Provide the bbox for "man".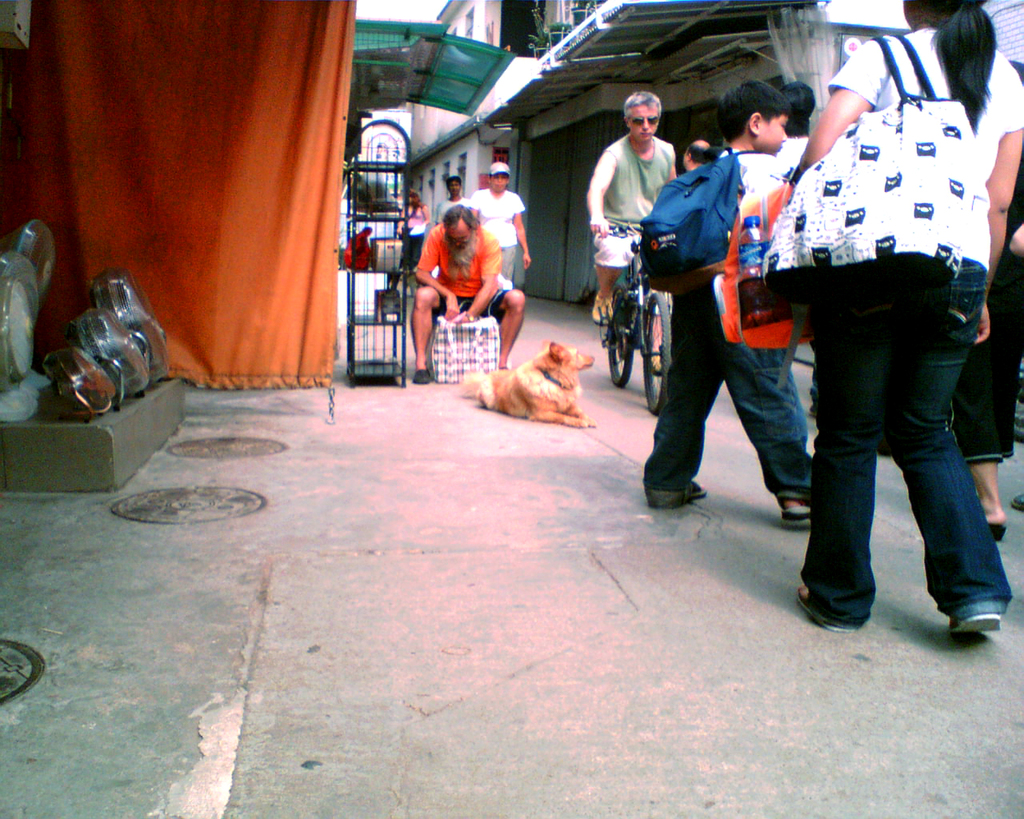
bbox(679, 138, 707, 178).
